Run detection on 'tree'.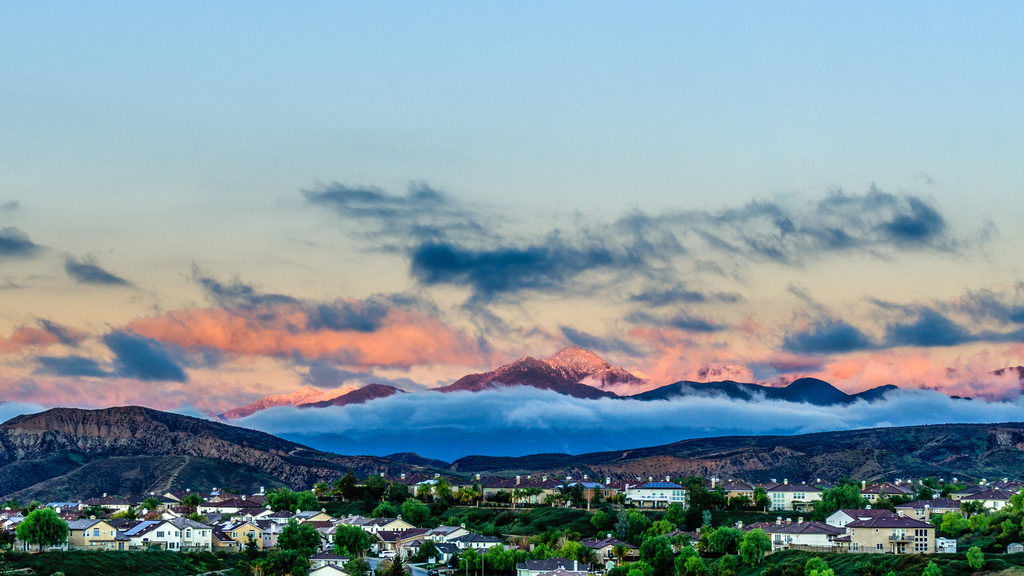
Result: [left=250, top=518, right=321, bottom=575].
